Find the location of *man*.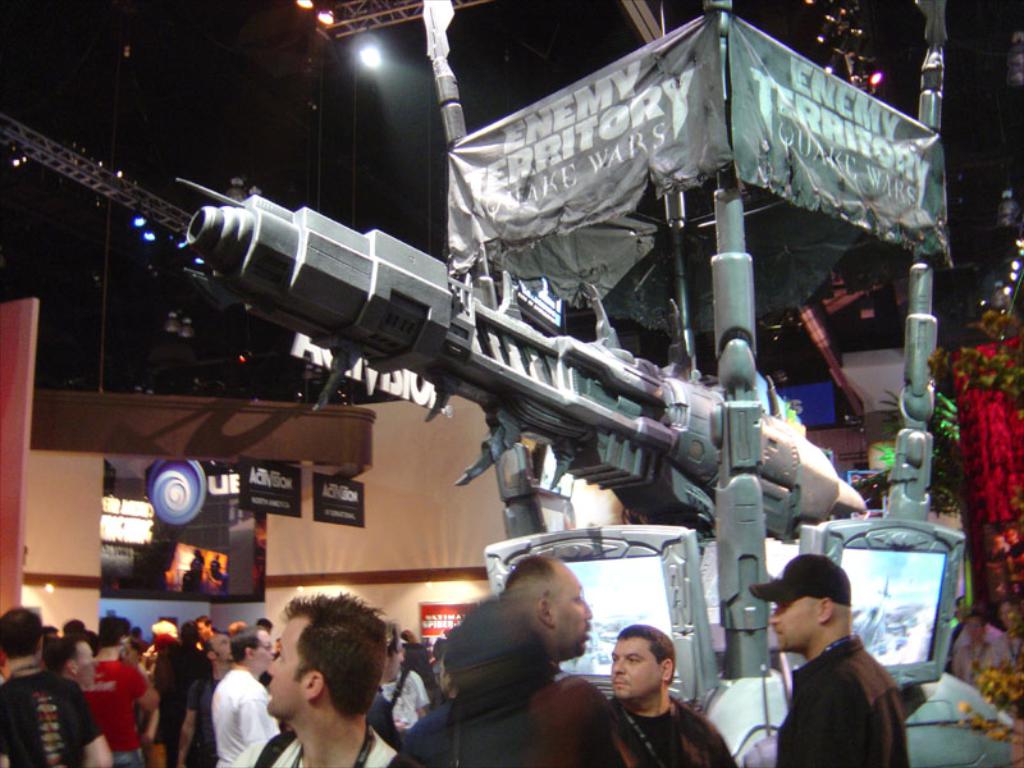
Location: rect(593, 625, 740, 767).
